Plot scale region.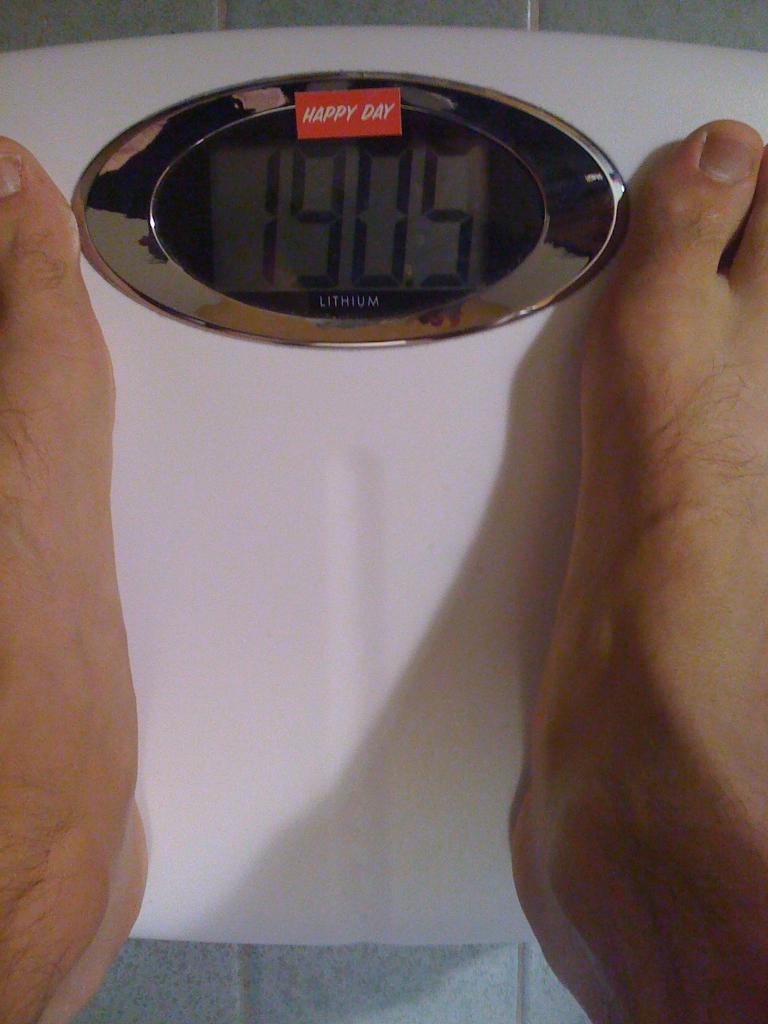
Plotted at box=[0, 28, 767, 942].
